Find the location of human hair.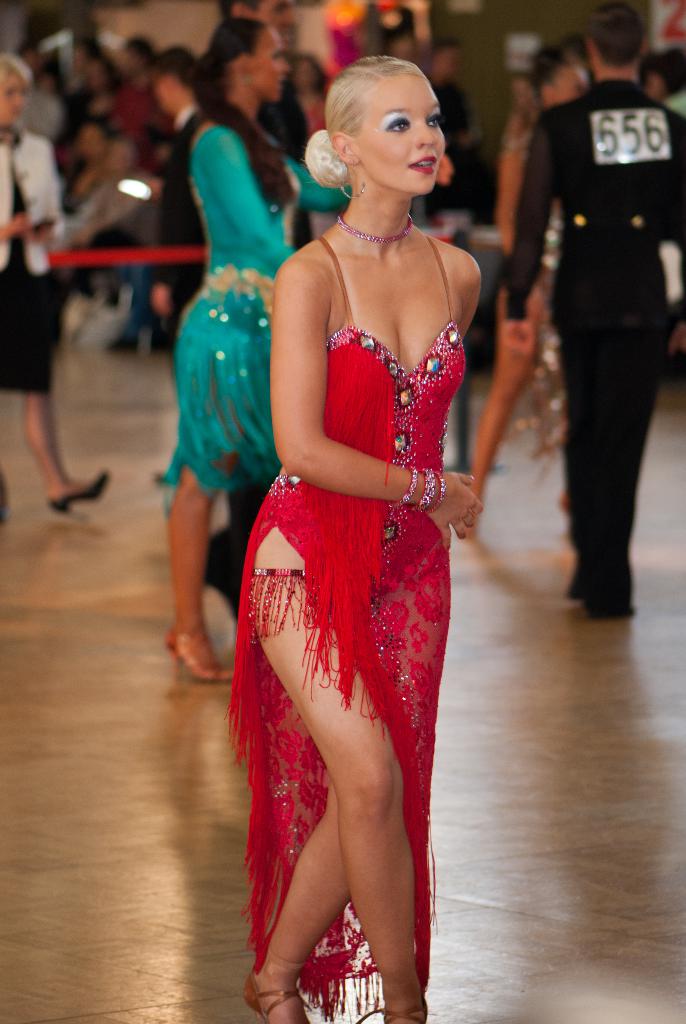
Location: select_region(526, 44, 575, 105).
